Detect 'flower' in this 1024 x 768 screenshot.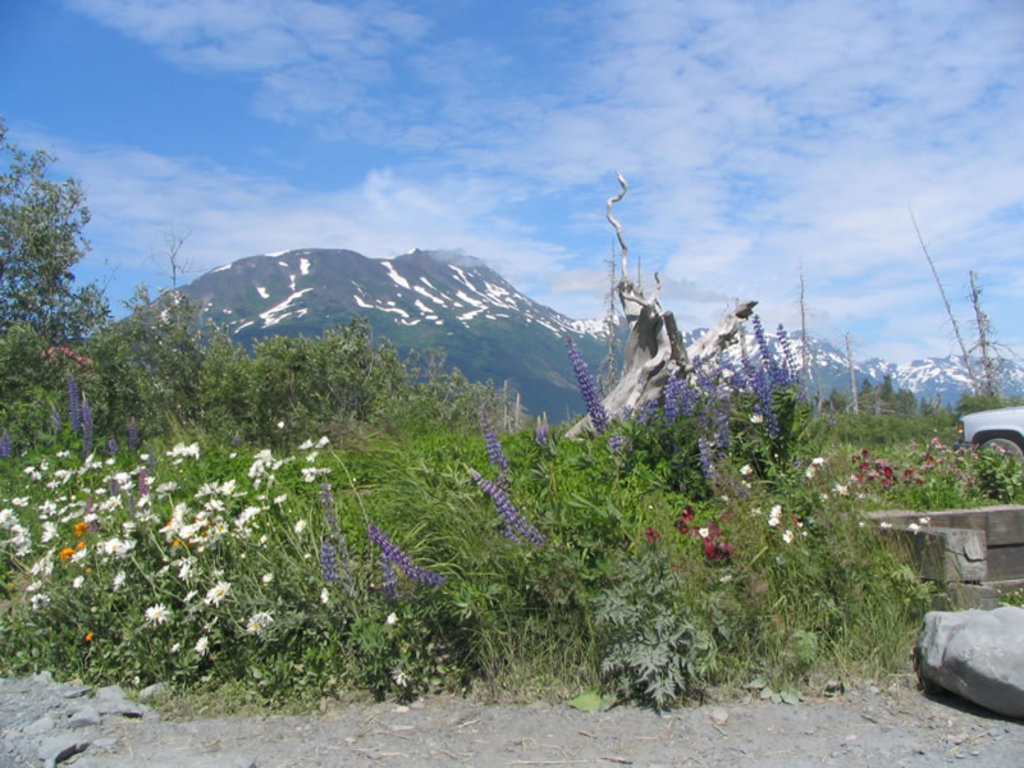
Detection: 145, 602, 169, 625.
